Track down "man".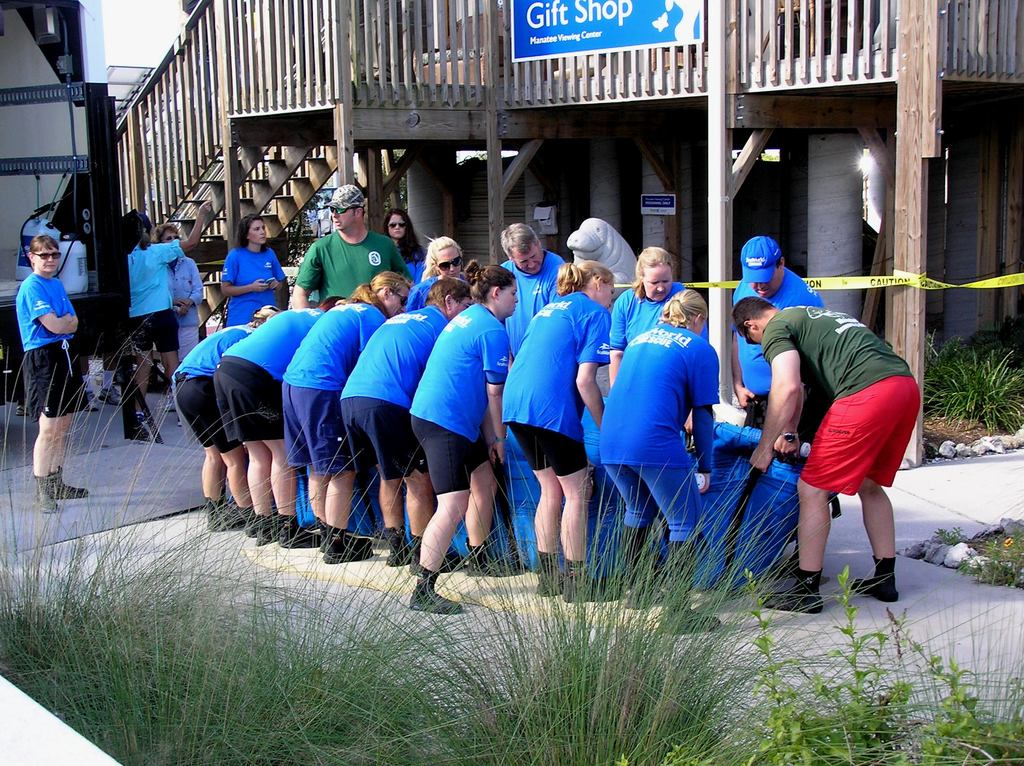
Tracked to x1=731, y1=291, x2=920, y2=610.
